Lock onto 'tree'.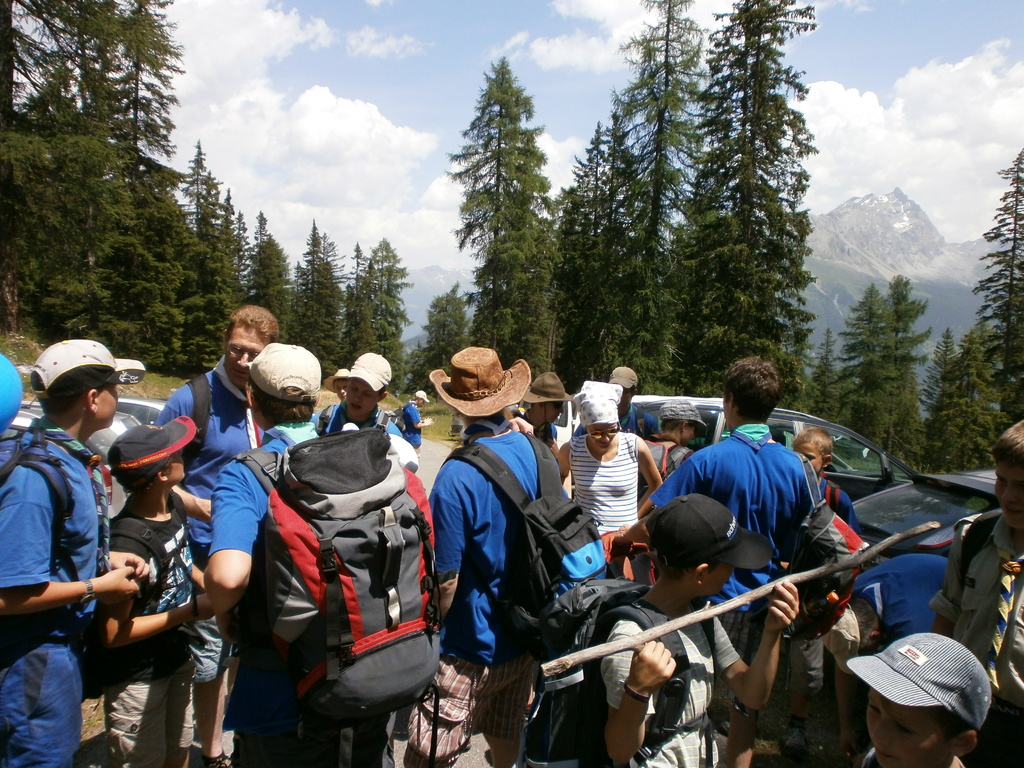
Locked: bbox=(478, 170, 572, 378).
